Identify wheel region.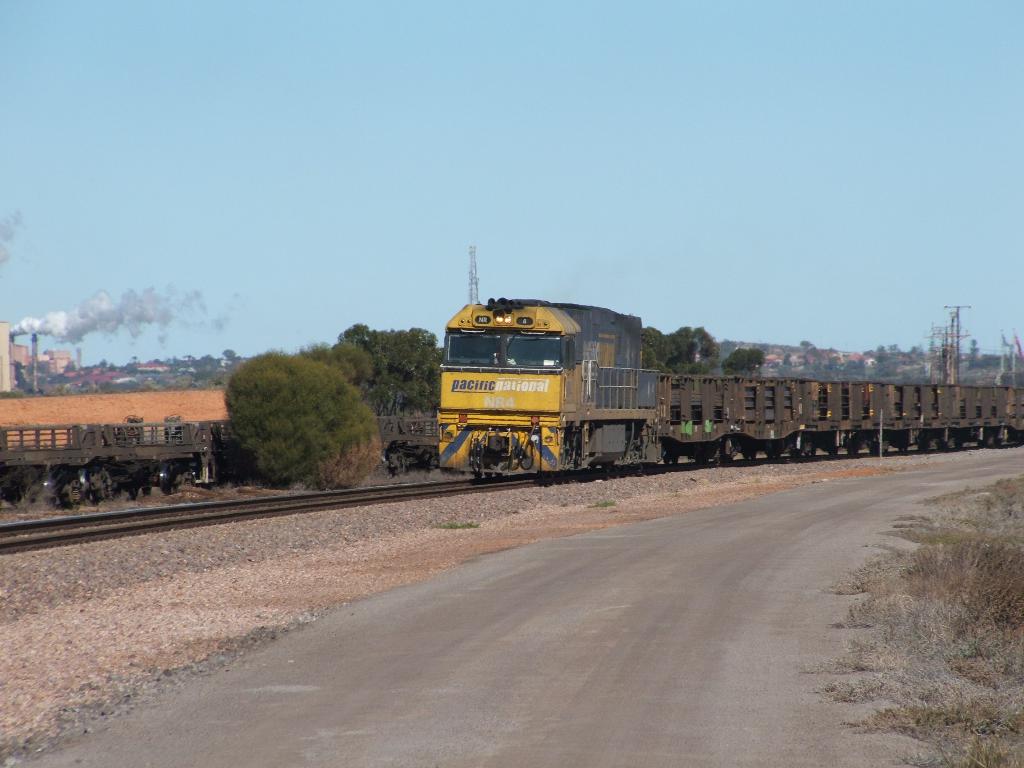
Region: rect(743, 450, 756, 465).
